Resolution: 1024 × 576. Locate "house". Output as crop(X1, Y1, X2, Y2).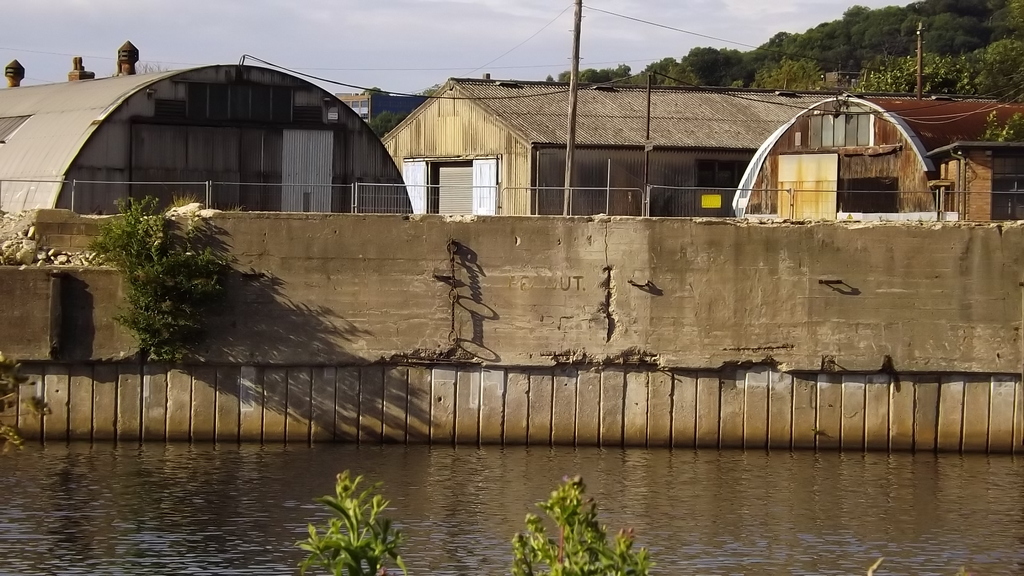
crop(271, 66, 975, 253).
